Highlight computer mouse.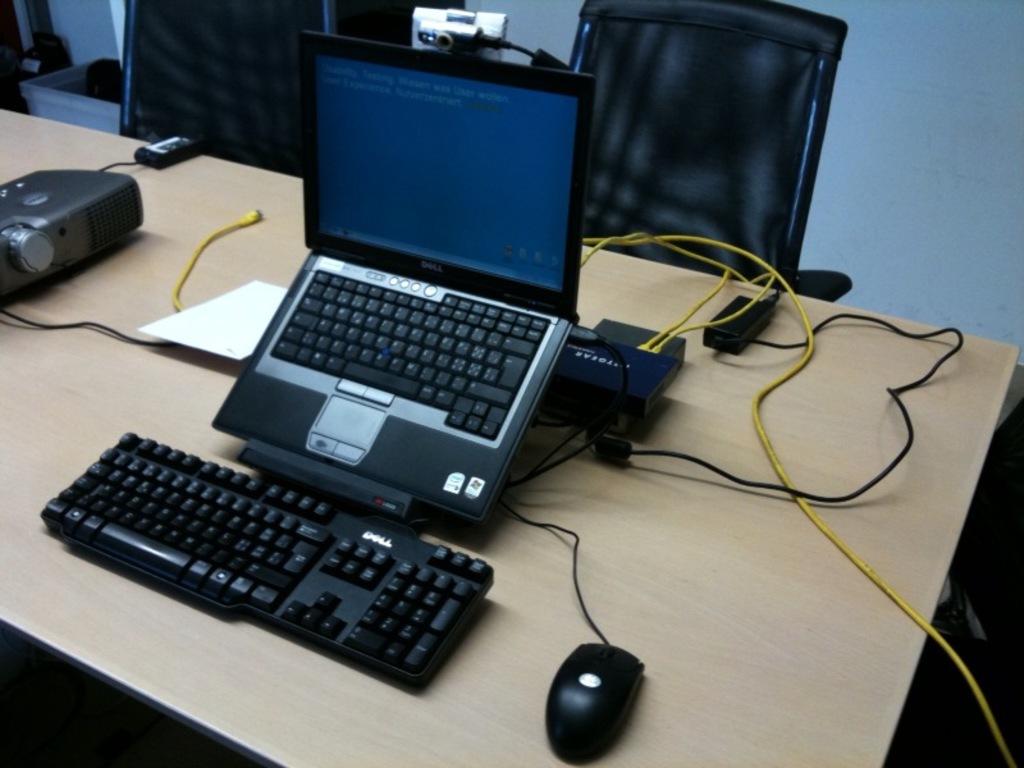
Highlighted region: (544,641,646,767).
